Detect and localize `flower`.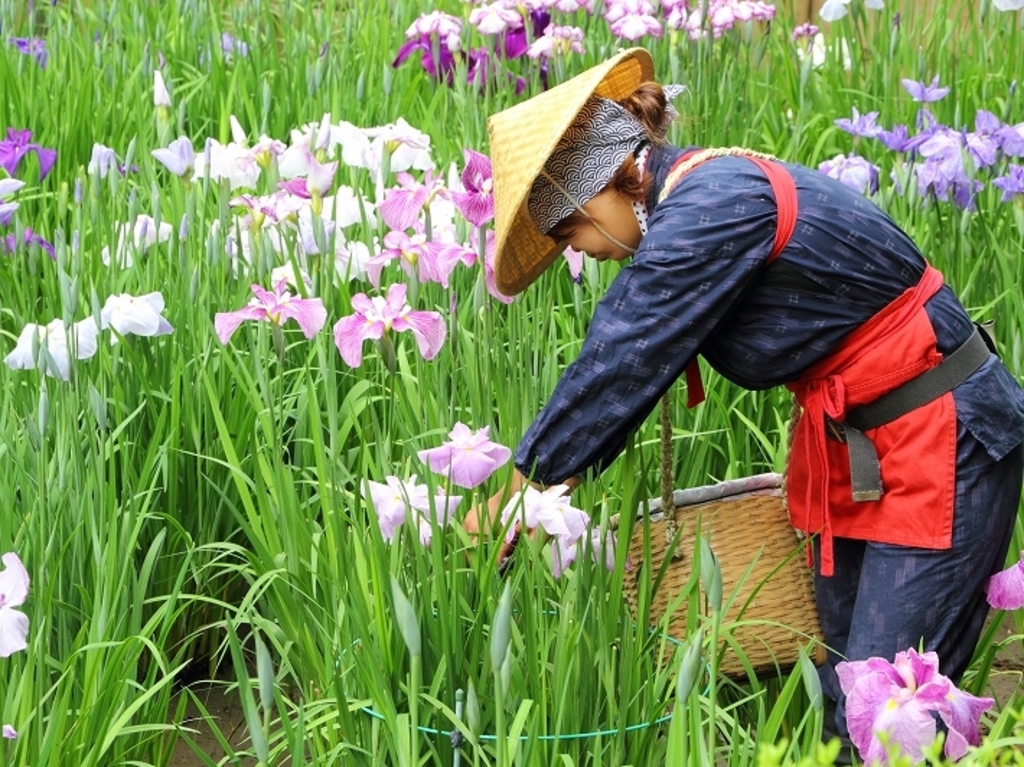
Localized at <bbox>423, 424, 509, 502</bbox>.
